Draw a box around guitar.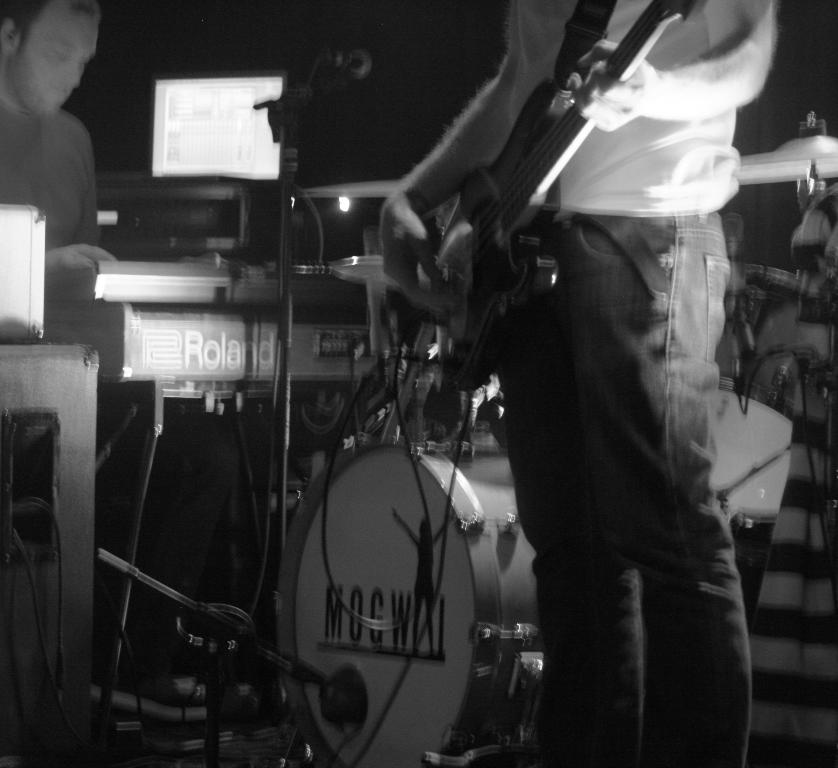
l=429, t=0, r=701, b=394.
